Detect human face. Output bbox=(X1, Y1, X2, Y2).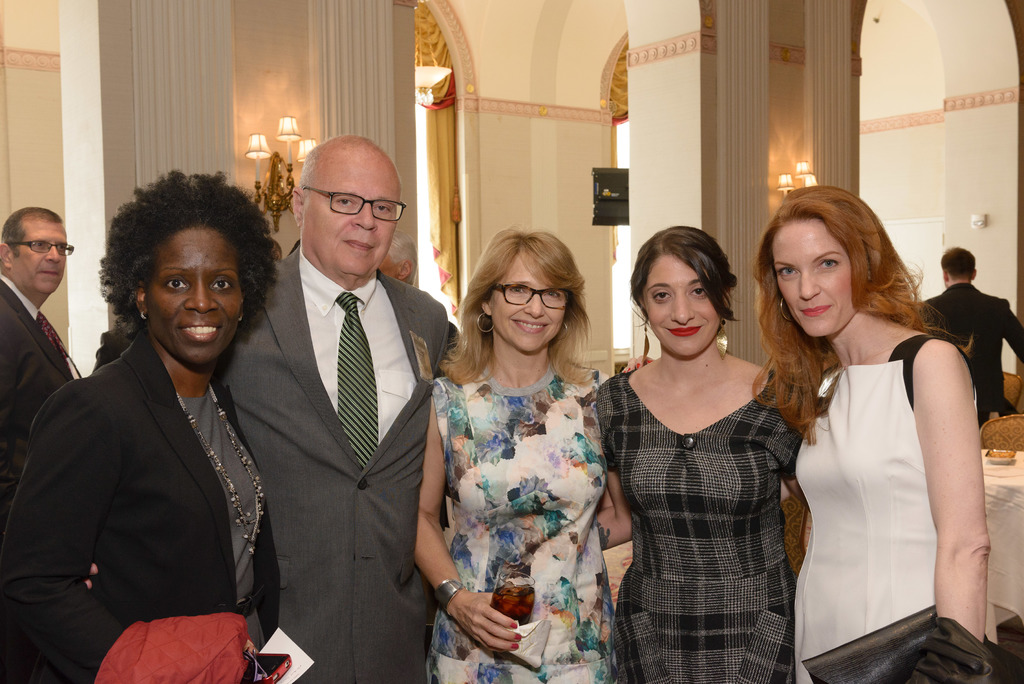
bbox=(492, 252, 566, 352).
